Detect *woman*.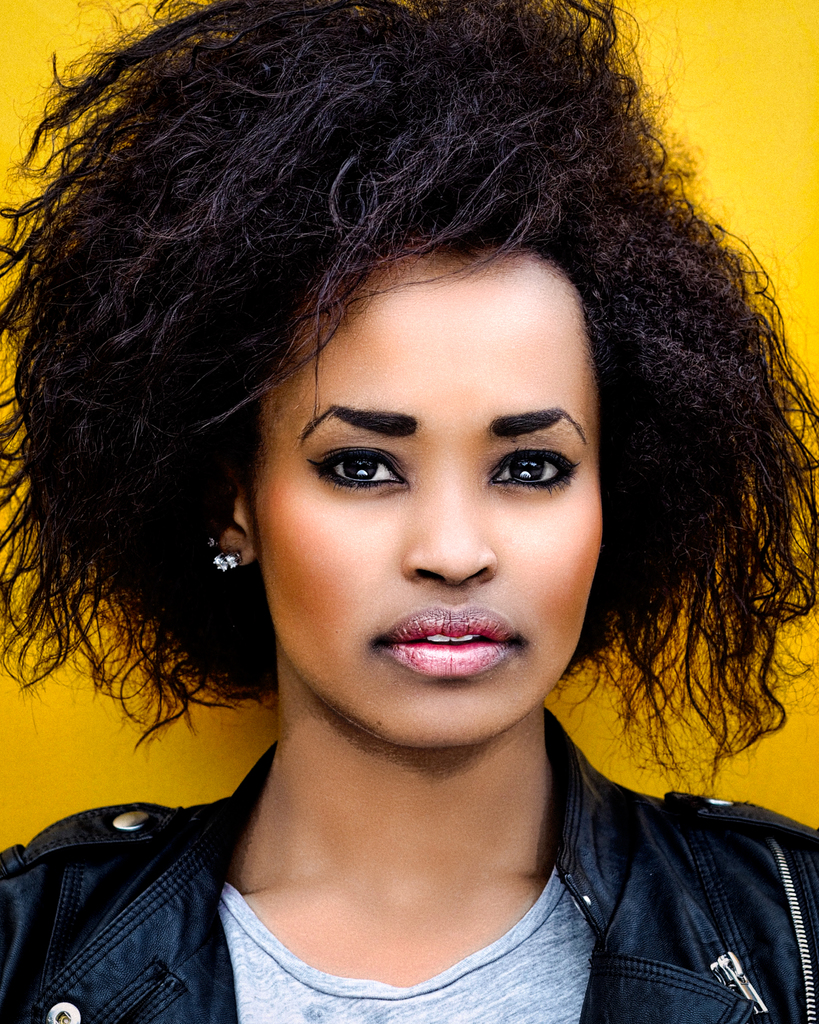
Detected at box(0, 0, 818, 1023).
